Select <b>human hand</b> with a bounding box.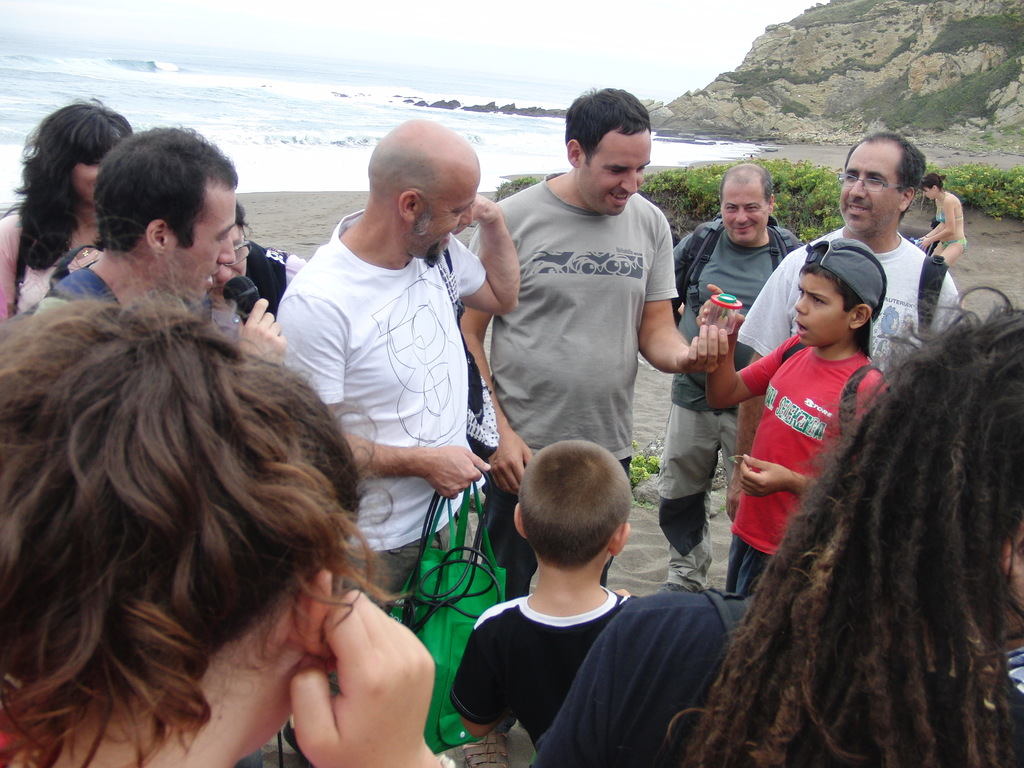
x1=235 y1=295 x2=287 y2=367.
